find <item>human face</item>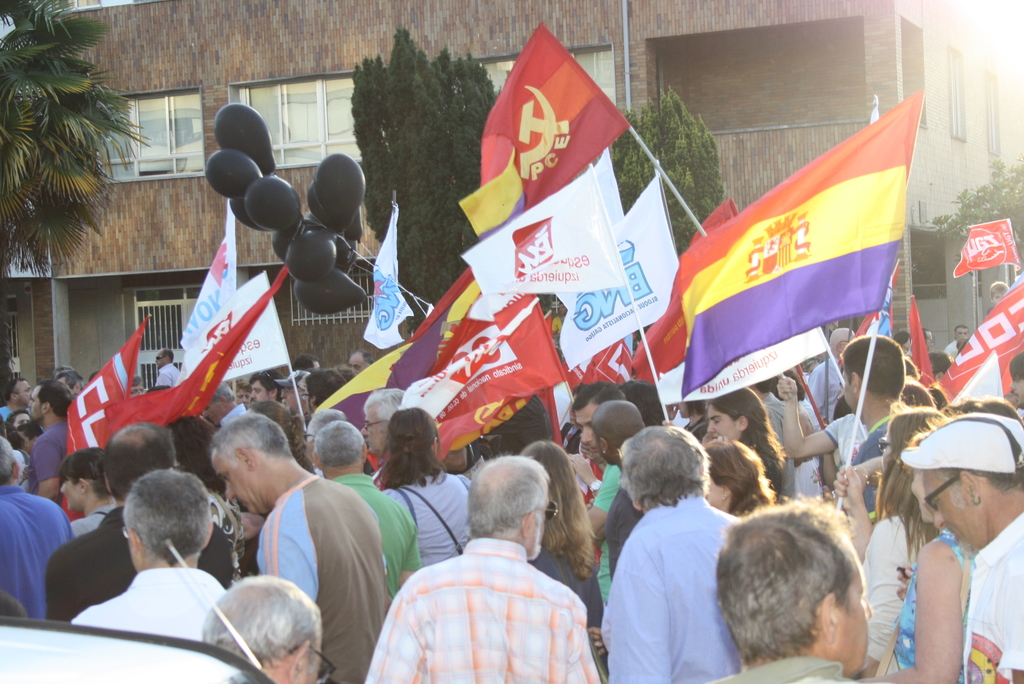
box=[206, 455, 267, 516]
